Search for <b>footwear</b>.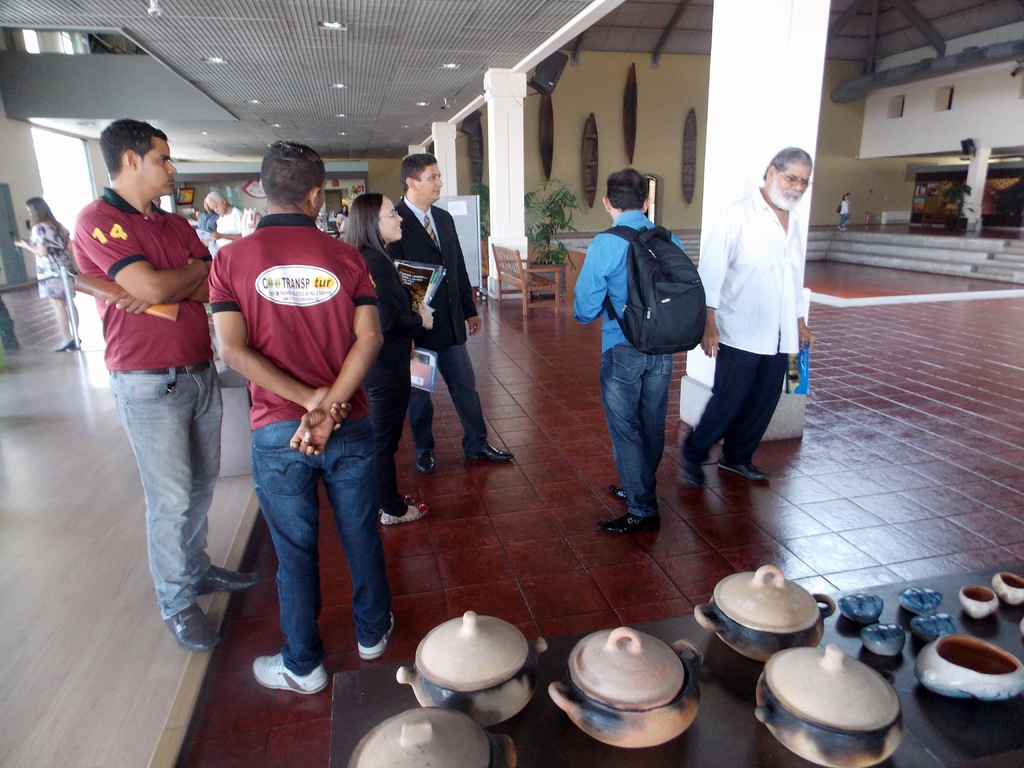
Found at [left=472, top=442, right=517, bottom=464].
